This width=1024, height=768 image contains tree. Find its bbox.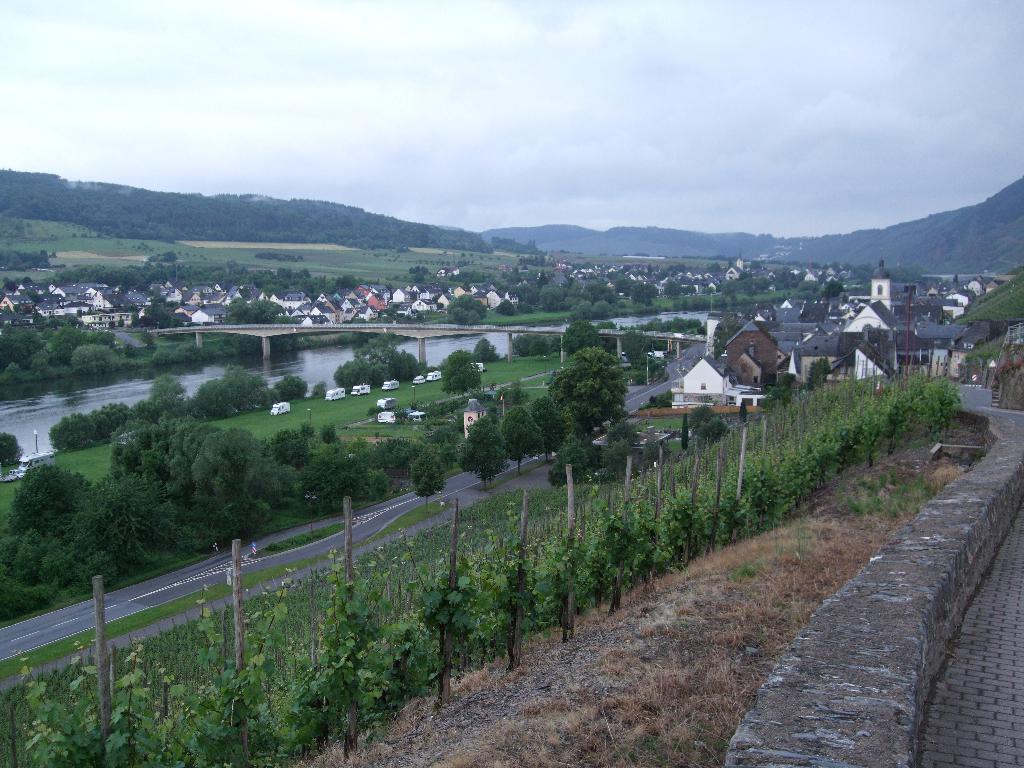
detection(532, 397, 563, 458).
